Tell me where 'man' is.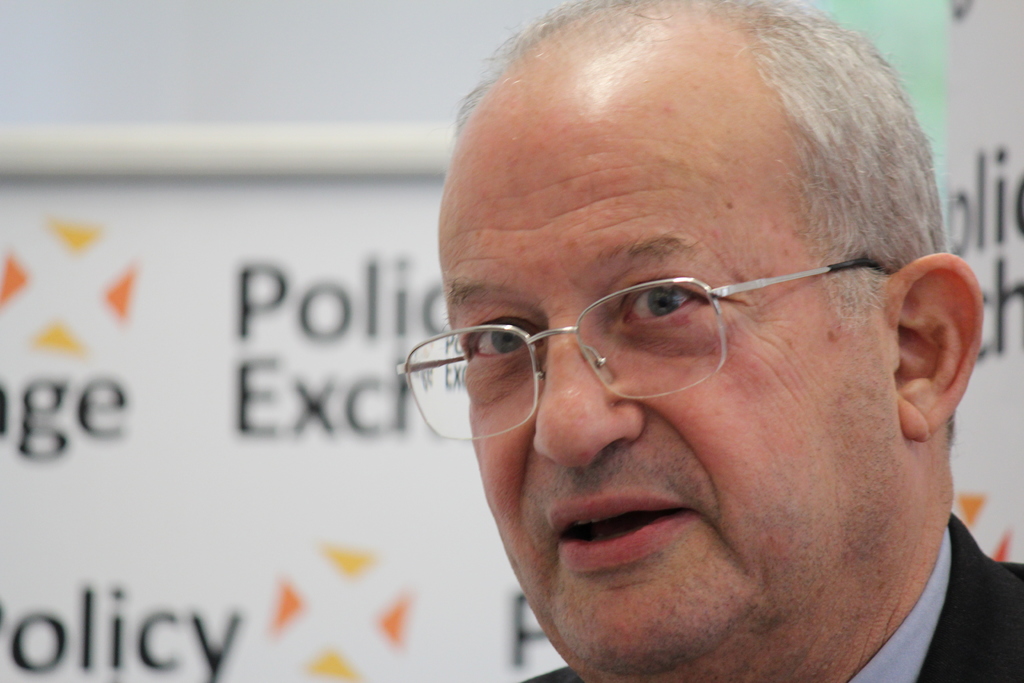
'man' is at 397:0:1023:682.
